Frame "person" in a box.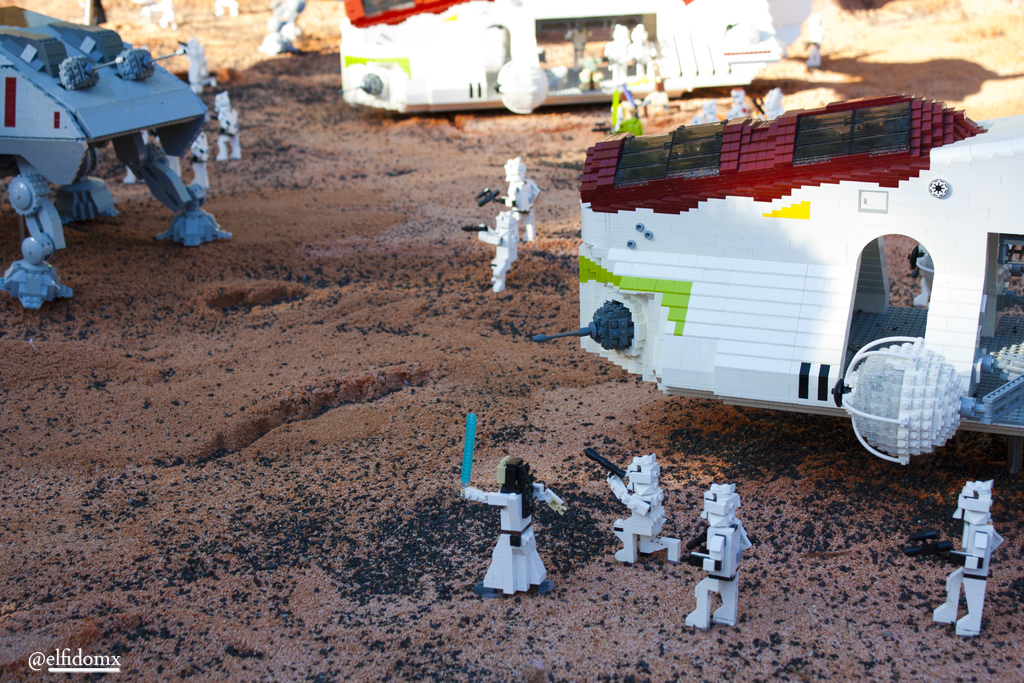
685,484,747,626.
